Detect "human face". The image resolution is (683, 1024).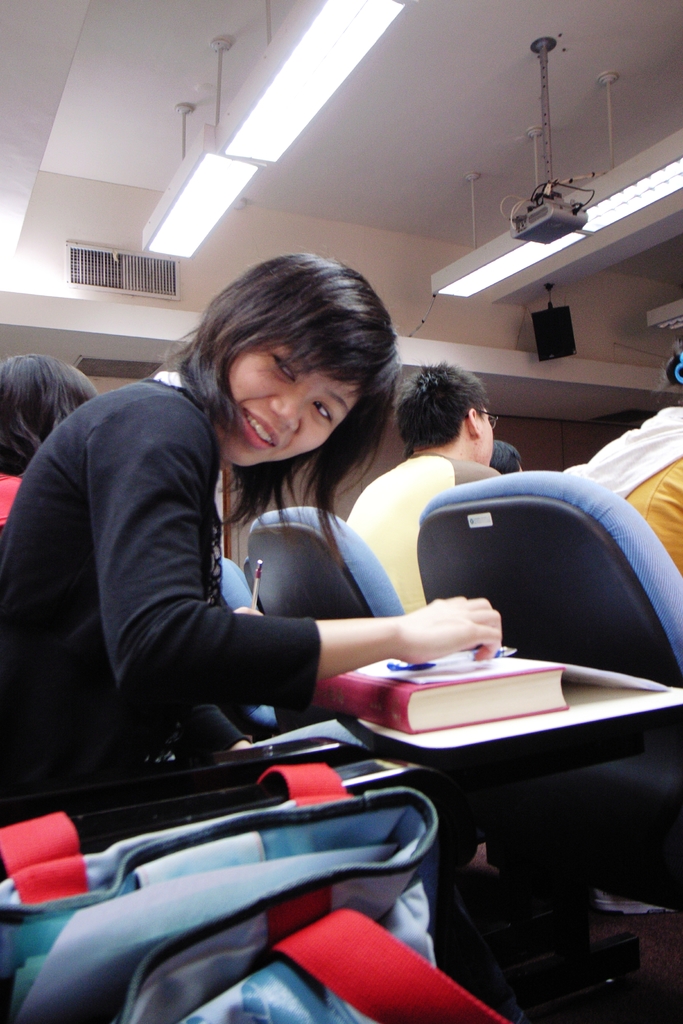
box(484, 405, 495, 467).
